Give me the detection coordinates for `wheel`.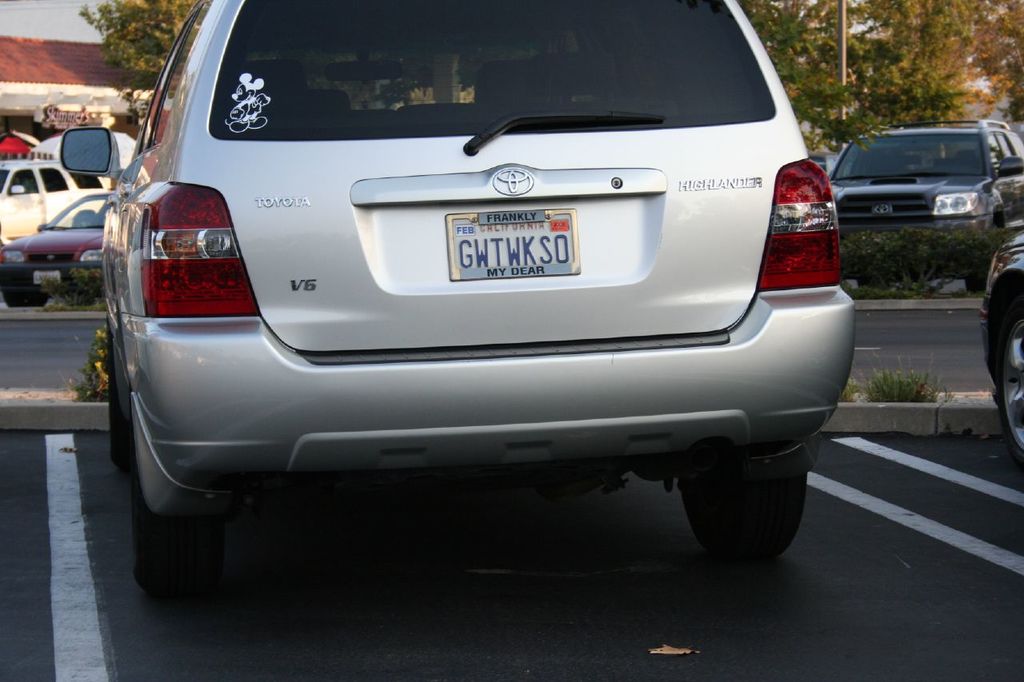
<bbox>5, 289, 50, 310</bbox>.
